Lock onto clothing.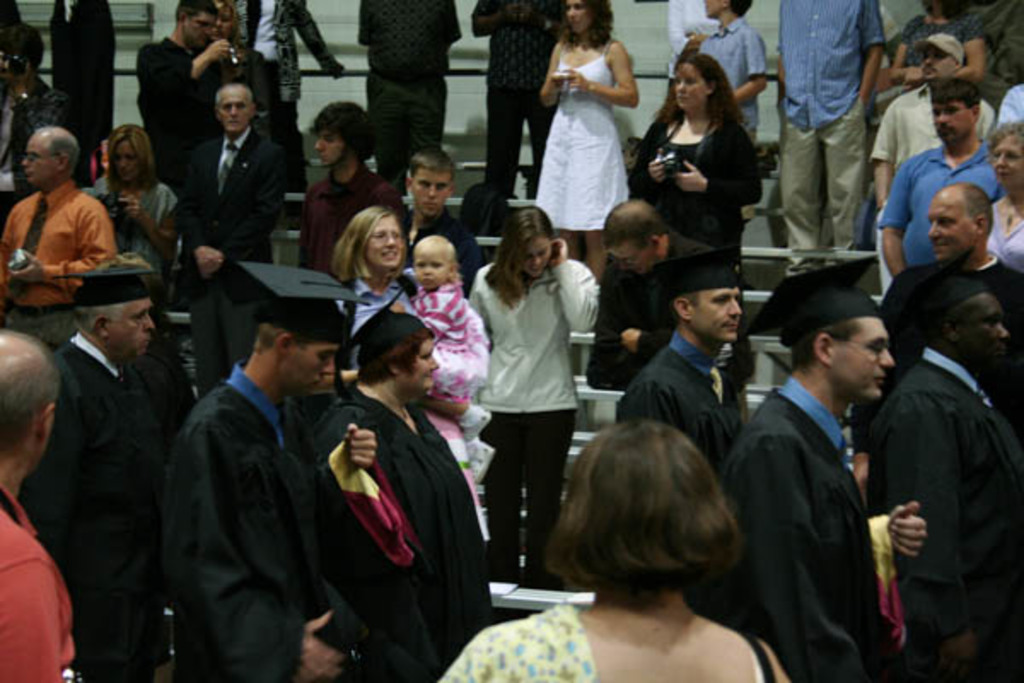
Locked: <region>881, 138, 1005, 273</region>.
